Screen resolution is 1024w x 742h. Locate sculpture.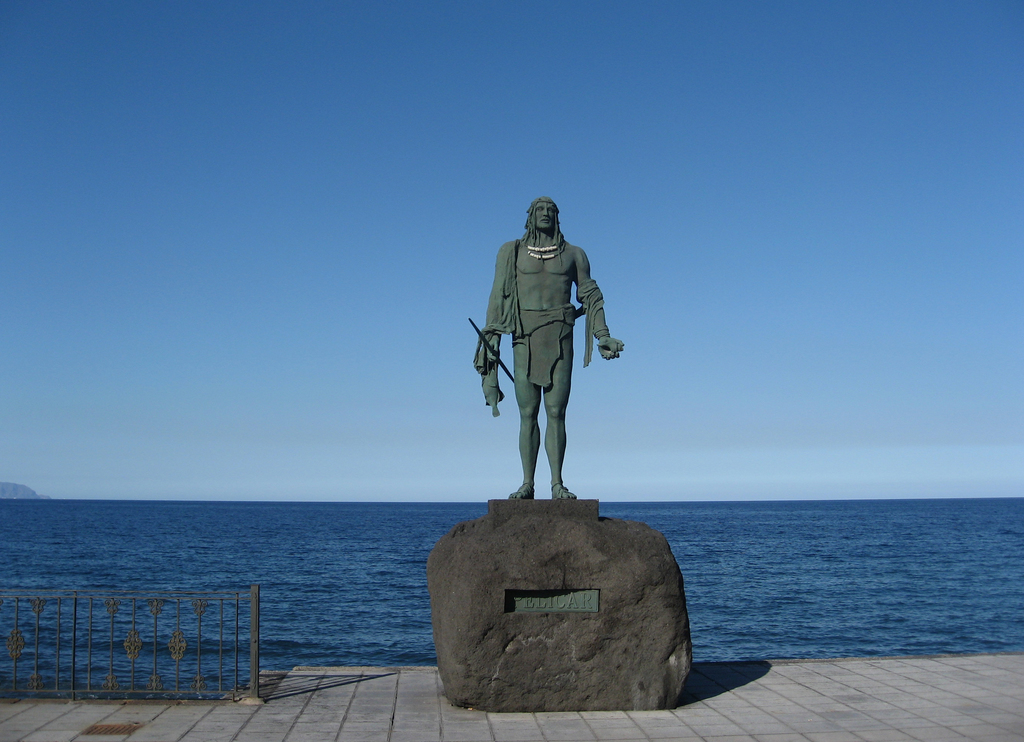
bbox(465, 186, 604, 535).
